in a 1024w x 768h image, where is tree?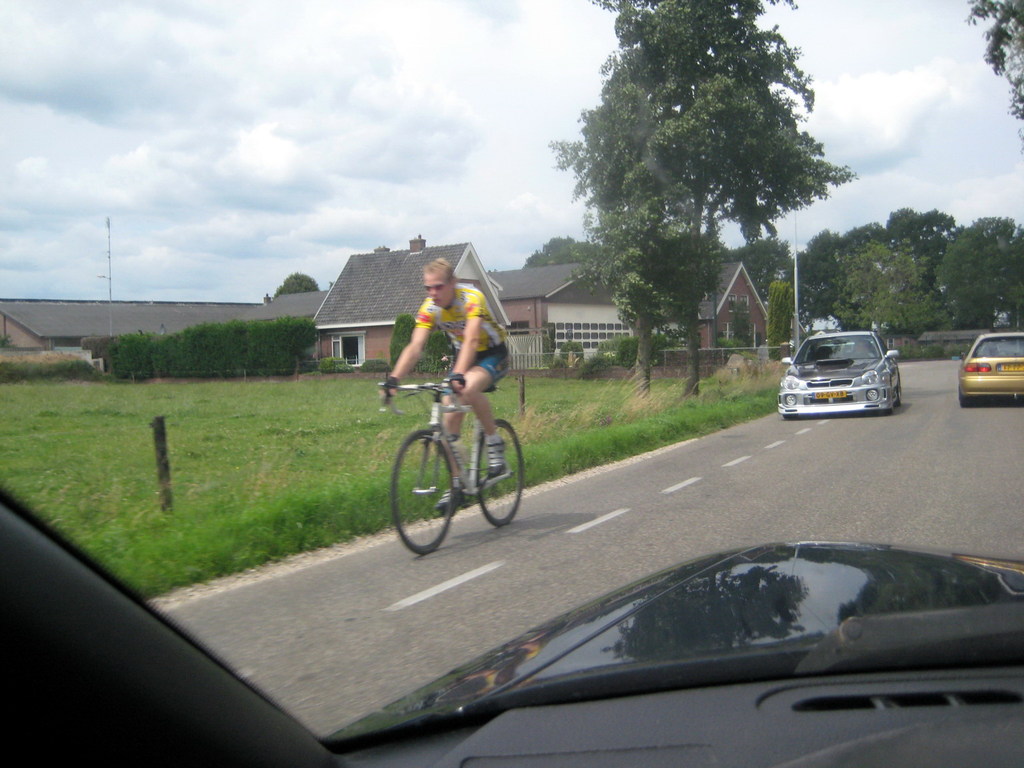
<region>880, 210, 967, 293</region>.
